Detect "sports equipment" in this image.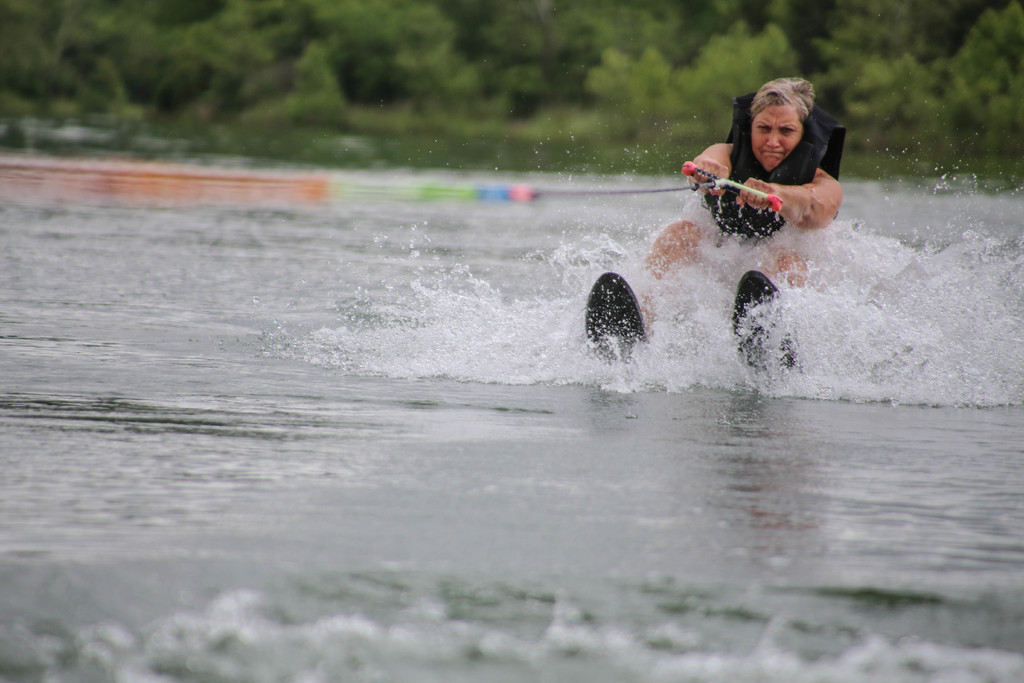
Detection: Rect(732, 268, 799, 385).
